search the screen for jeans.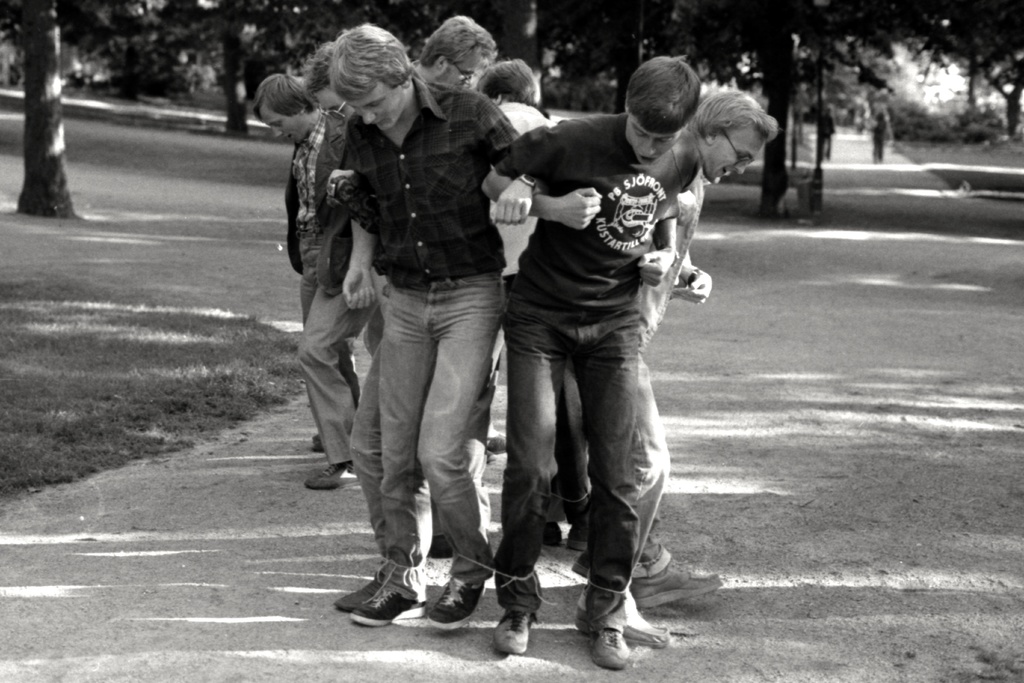
Found at bbox(314, 302, 518, 616).
